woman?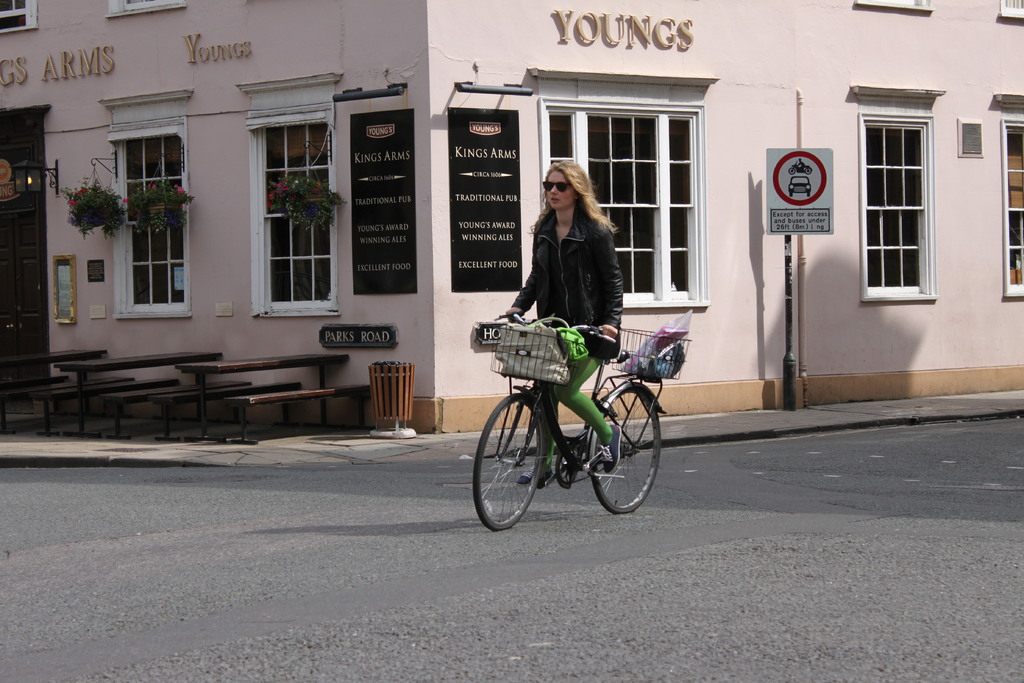
Rect(499, 157, 624, 484)
